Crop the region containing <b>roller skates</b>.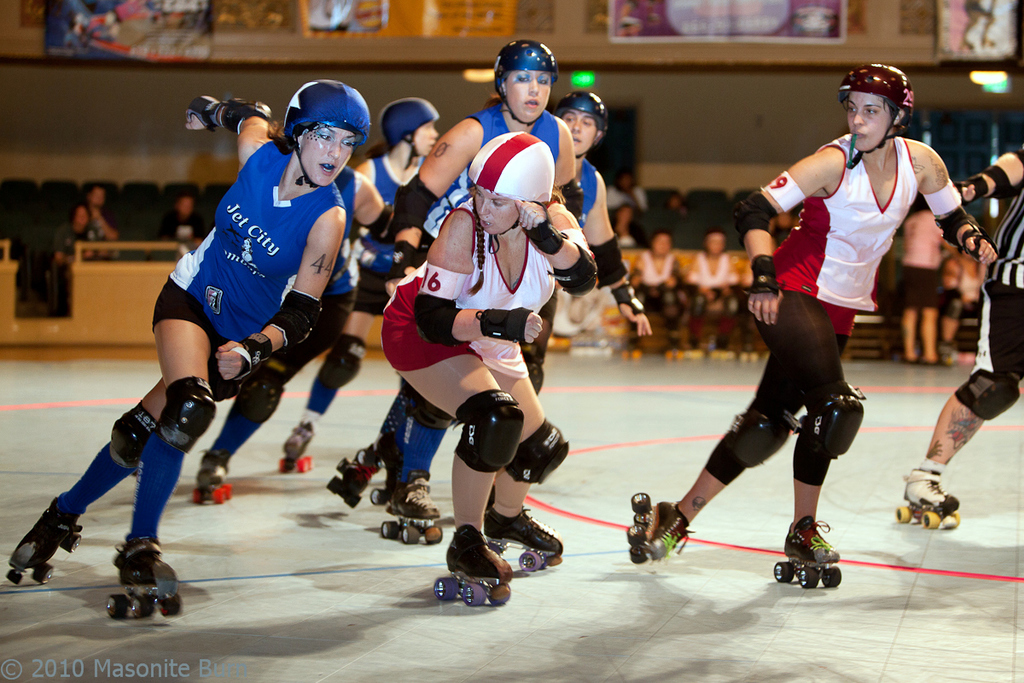
Crop region: [x1=323, y1=438, x2=371, y2=507].
